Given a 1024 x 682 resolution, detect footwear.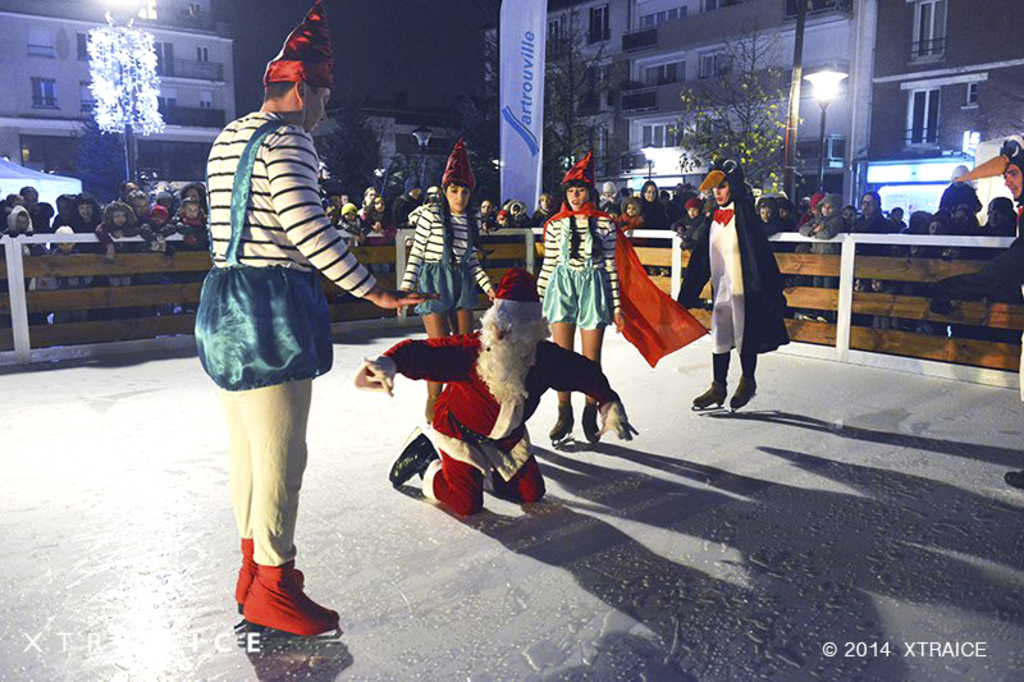
Rect(577, 404, 603, 441).
